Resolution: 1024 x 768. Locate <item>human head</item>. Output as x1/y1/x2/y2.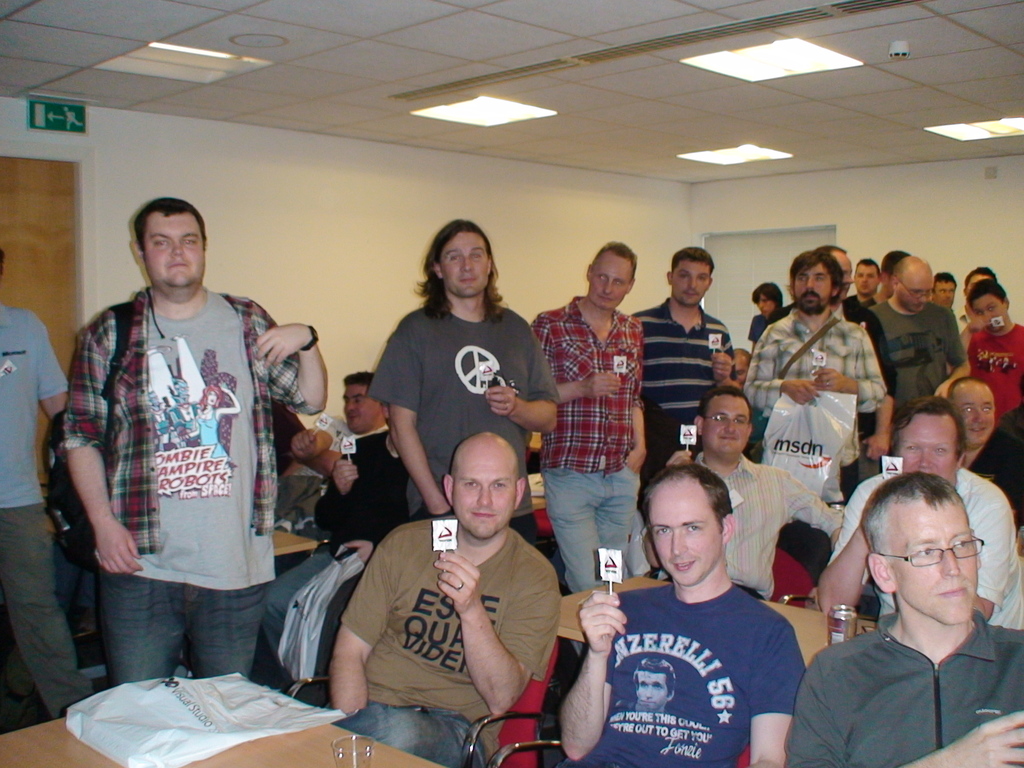
877/249/908/294.
